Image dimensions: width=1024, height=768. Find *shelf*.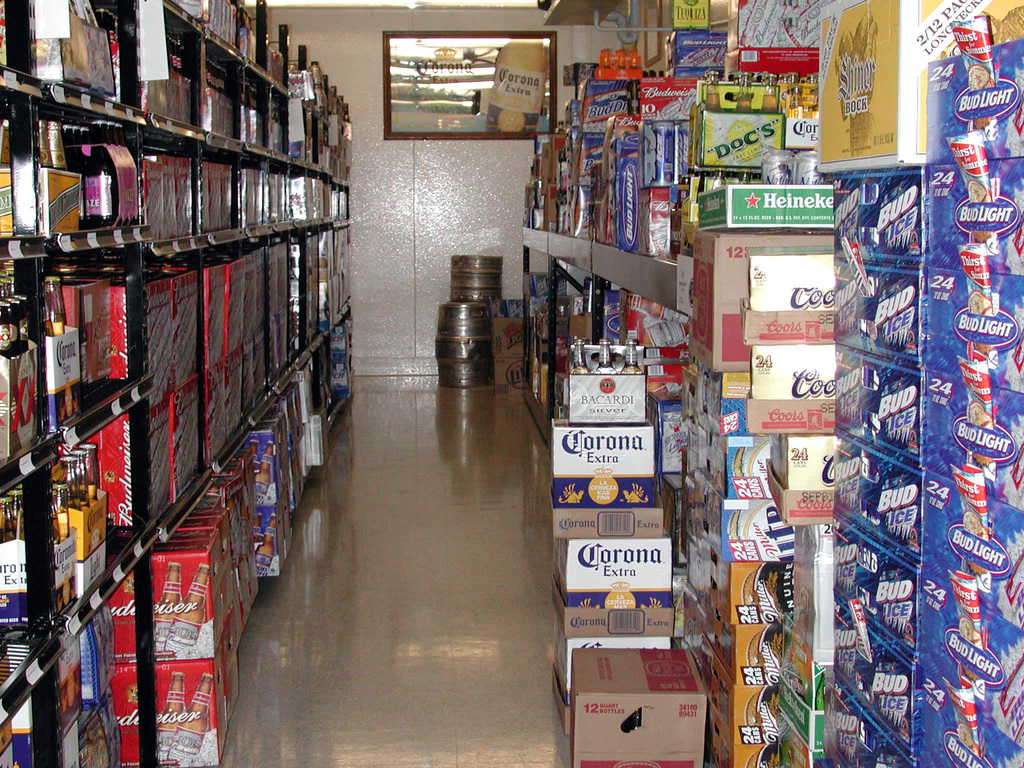
pyautogui.locateOnScreen(520, 228, 598, 271).
